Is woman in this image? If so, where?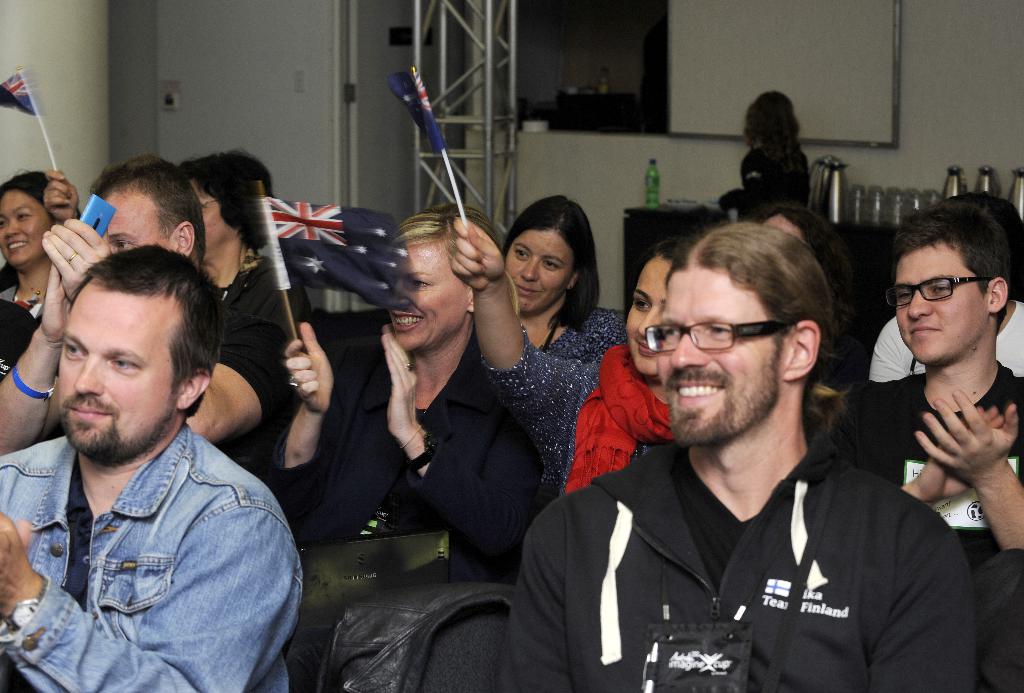
Yes, at l=283, t=204, r=536, b=687.
